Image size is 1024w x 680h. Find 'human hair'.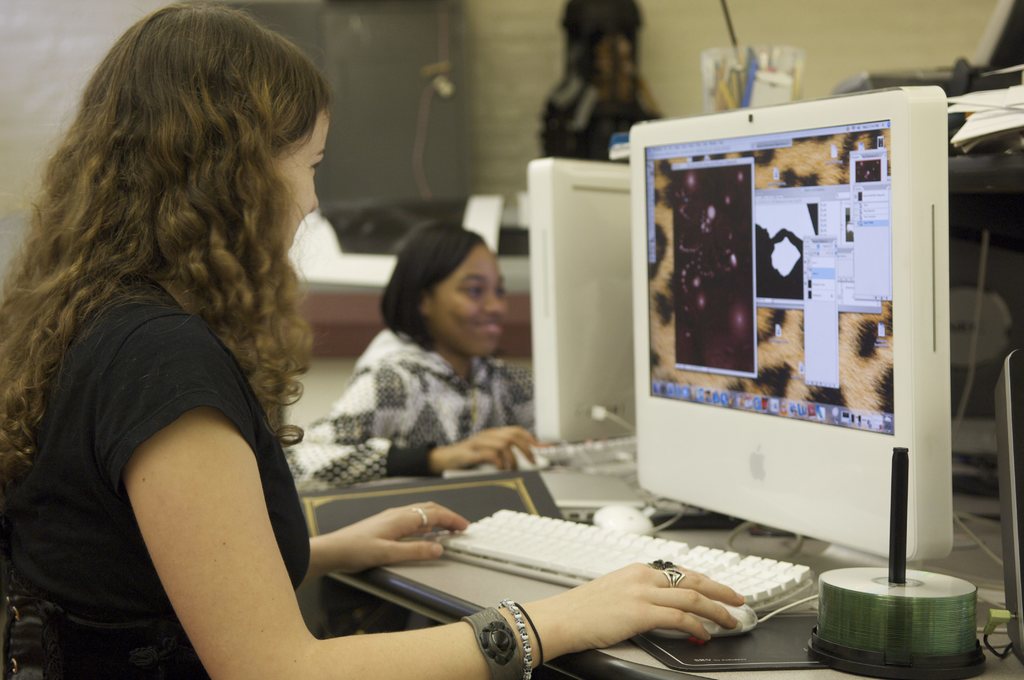
locate(0, 12, 328, 480).
